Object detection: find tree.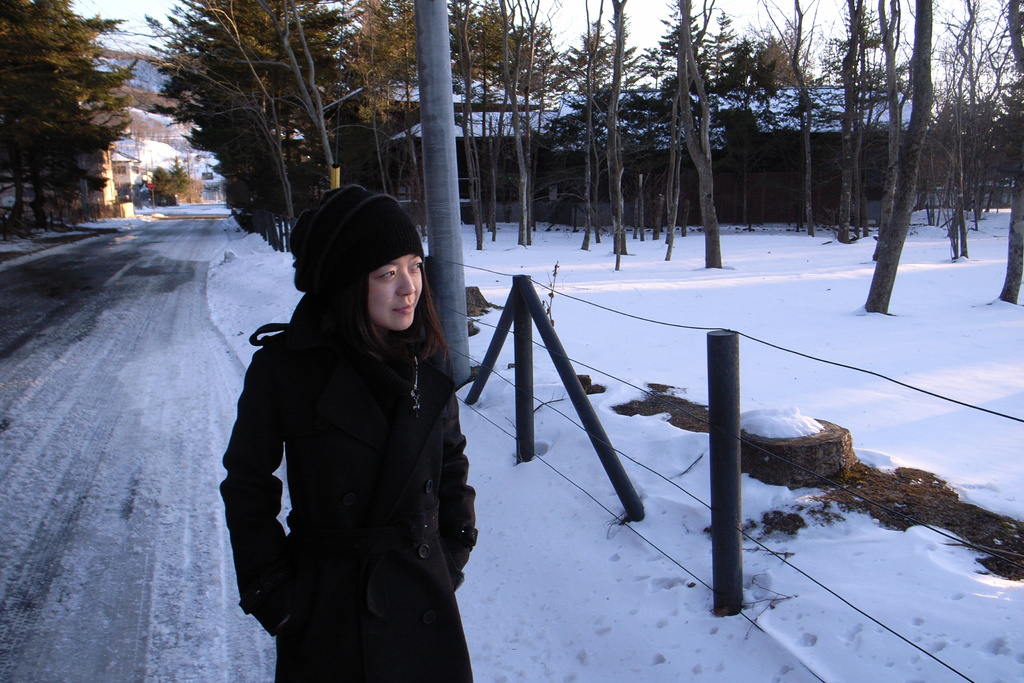
detection(144, 0, 355, 187).
